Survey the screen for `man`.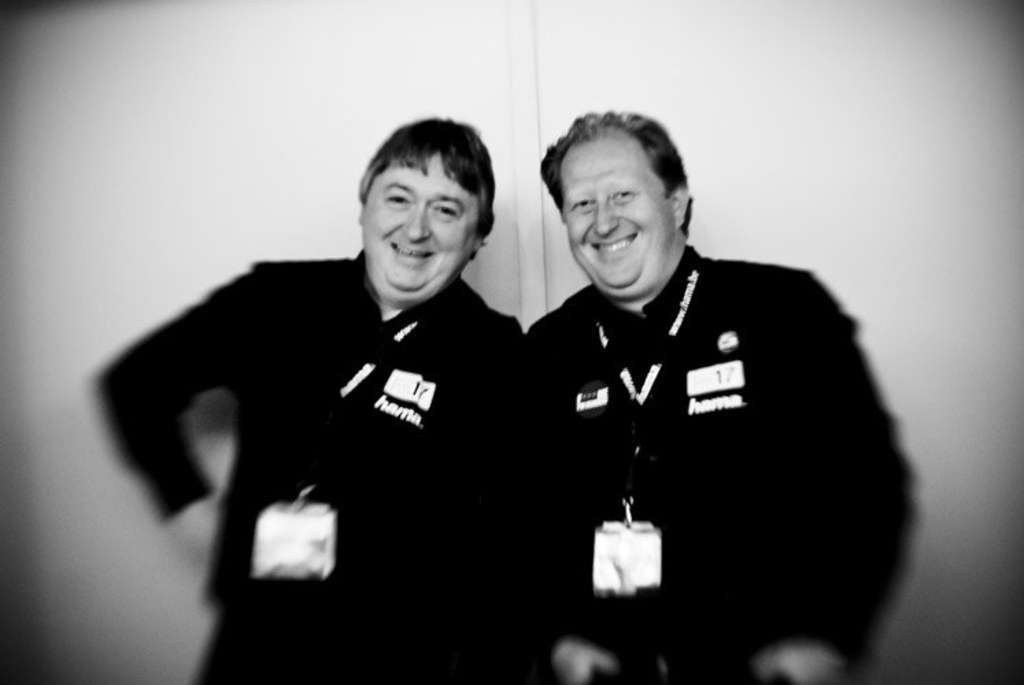
Survey found: {"x1": 93, "y1": 114, "x2": 526, "y2": 684}.
